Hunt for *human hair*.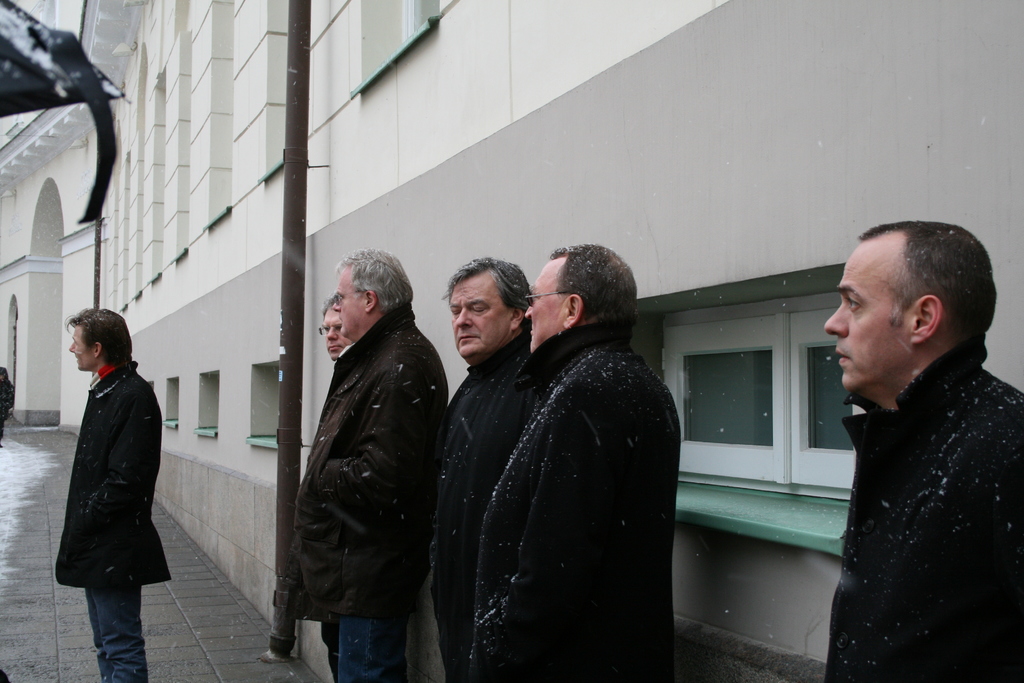
Hunted down at select_region(836, 224, 984, 377).
